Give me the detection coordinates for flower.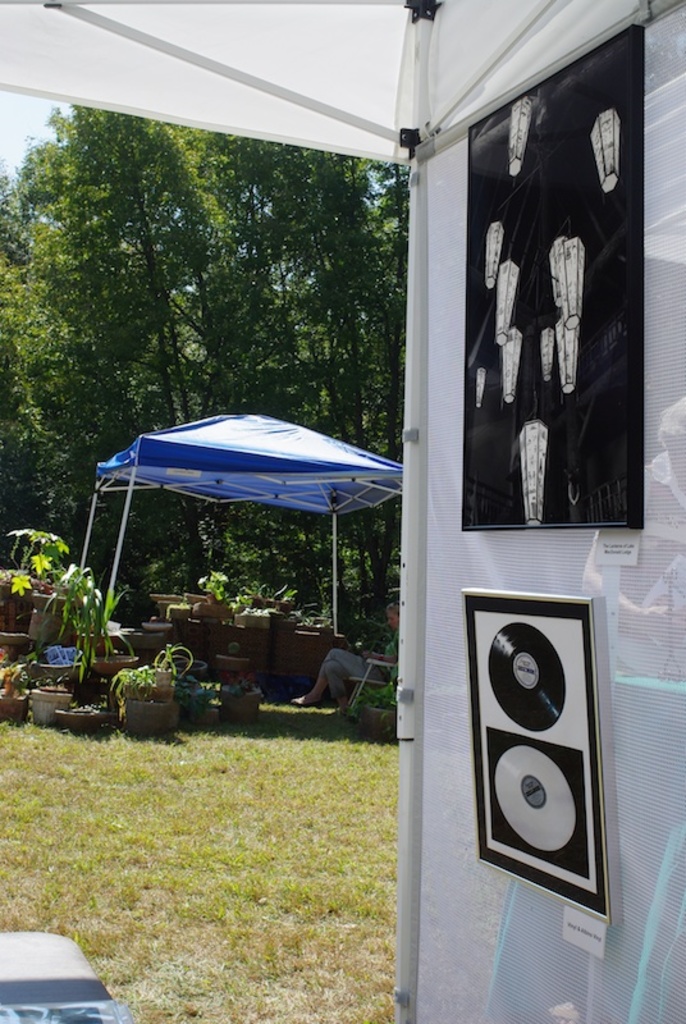
detection(29, 552, 55, 581).
